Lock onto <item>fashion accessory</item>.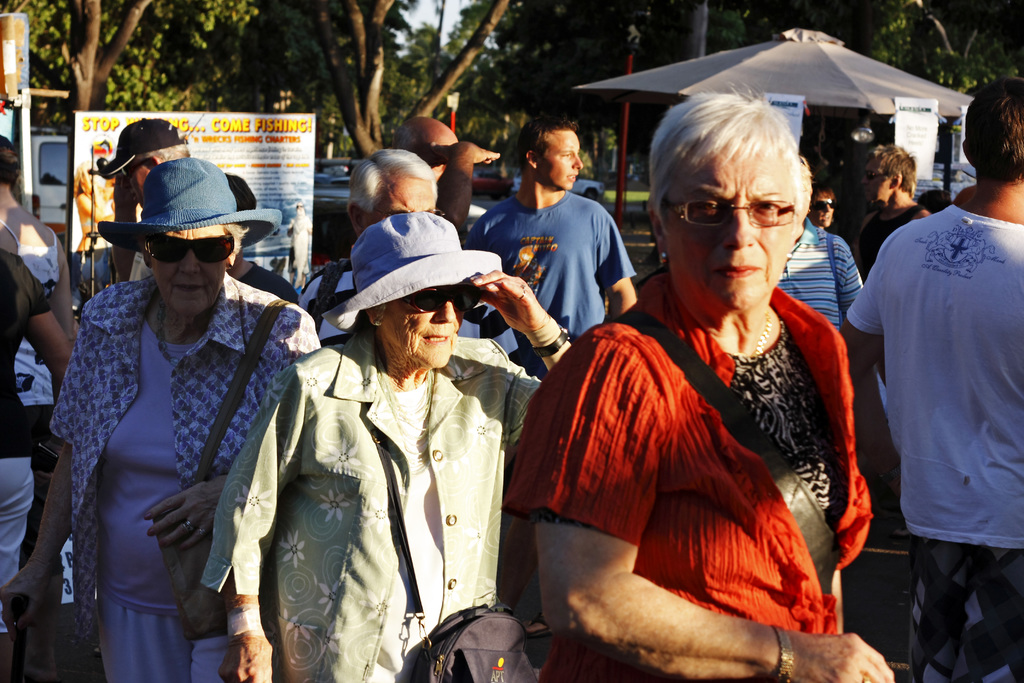
Locked: region(200, 528, 209, 536).
